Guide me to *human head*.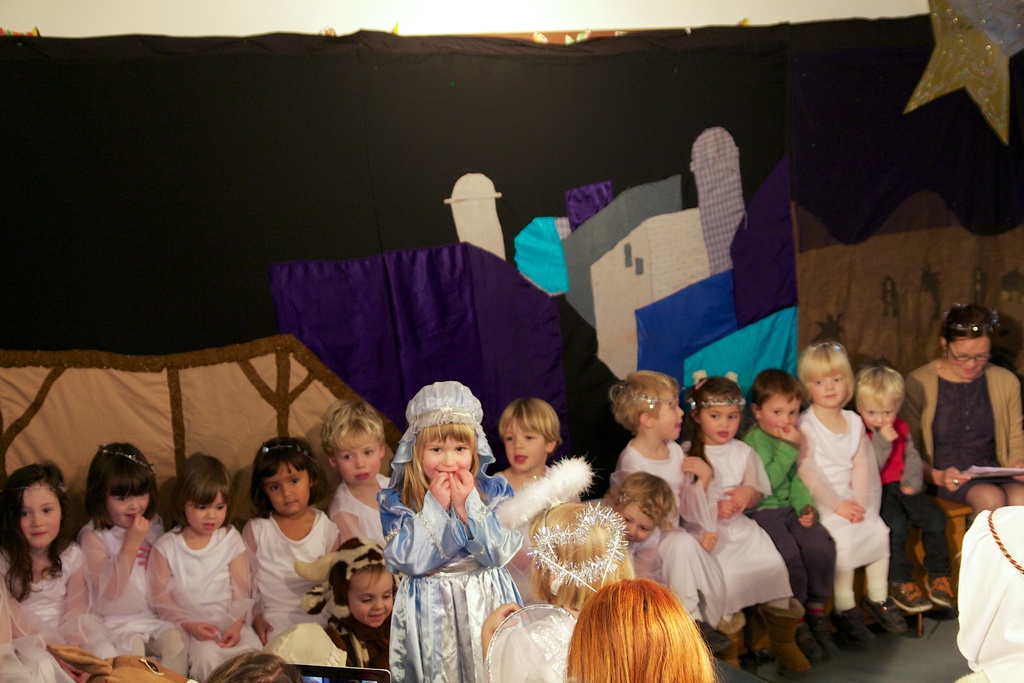
Guidance: (210,648,312,682).
